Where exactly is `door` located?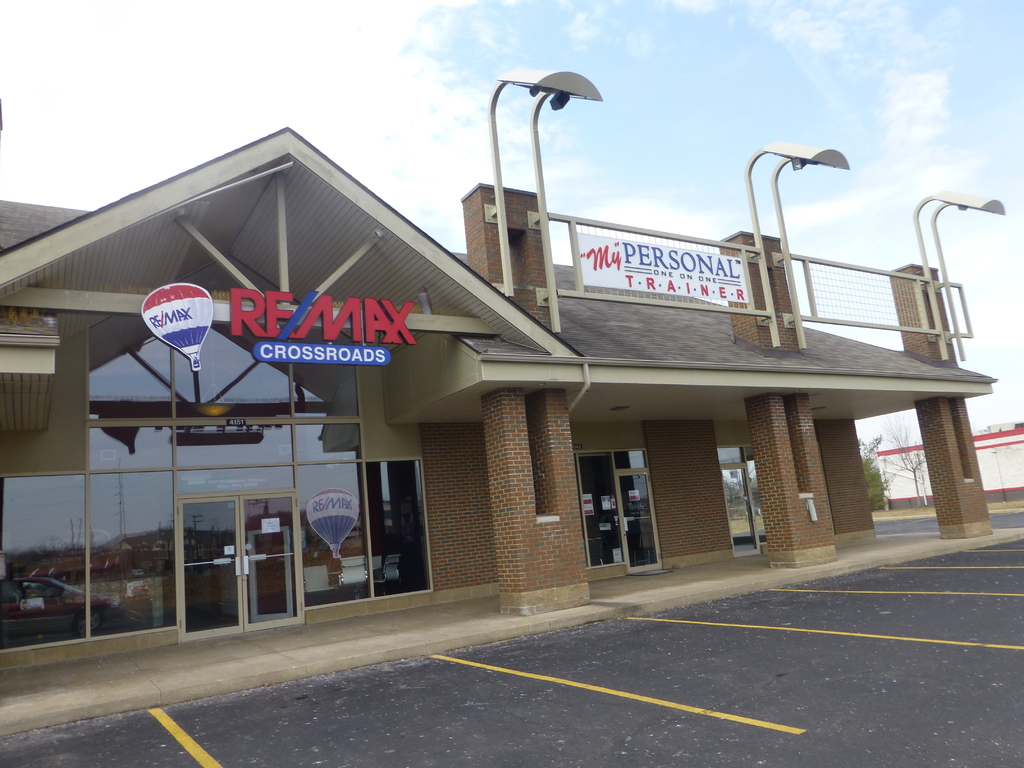
Its bounding box is (left=175, top=493, right=304, bottom=645).
